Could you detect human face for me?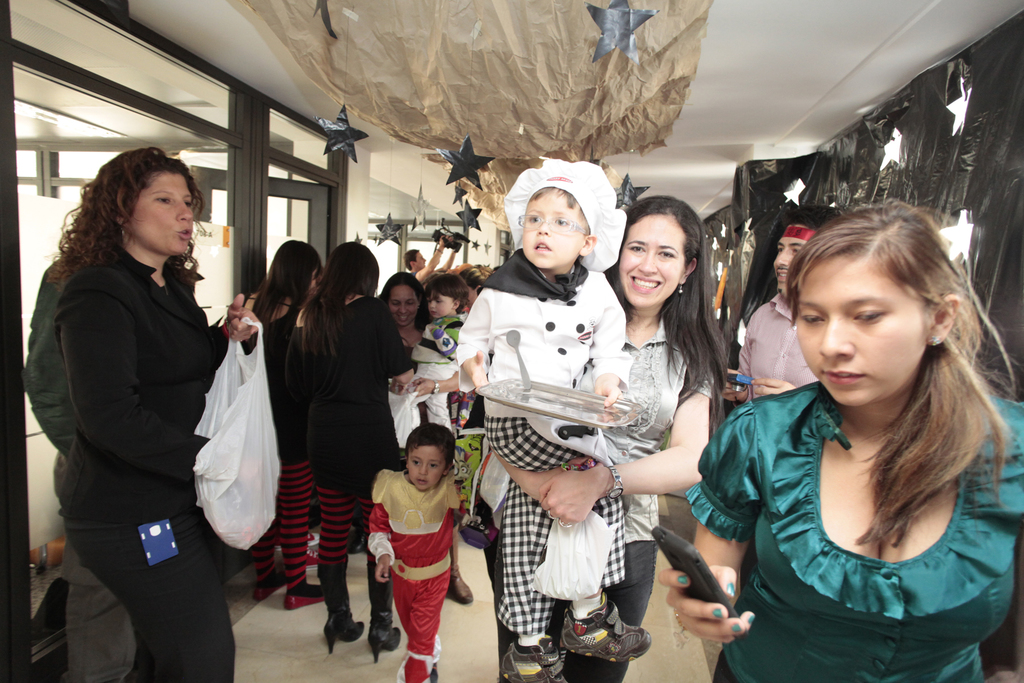
Detection result: pyautogui.locateOnScreen(612, 214, 687, 300).
